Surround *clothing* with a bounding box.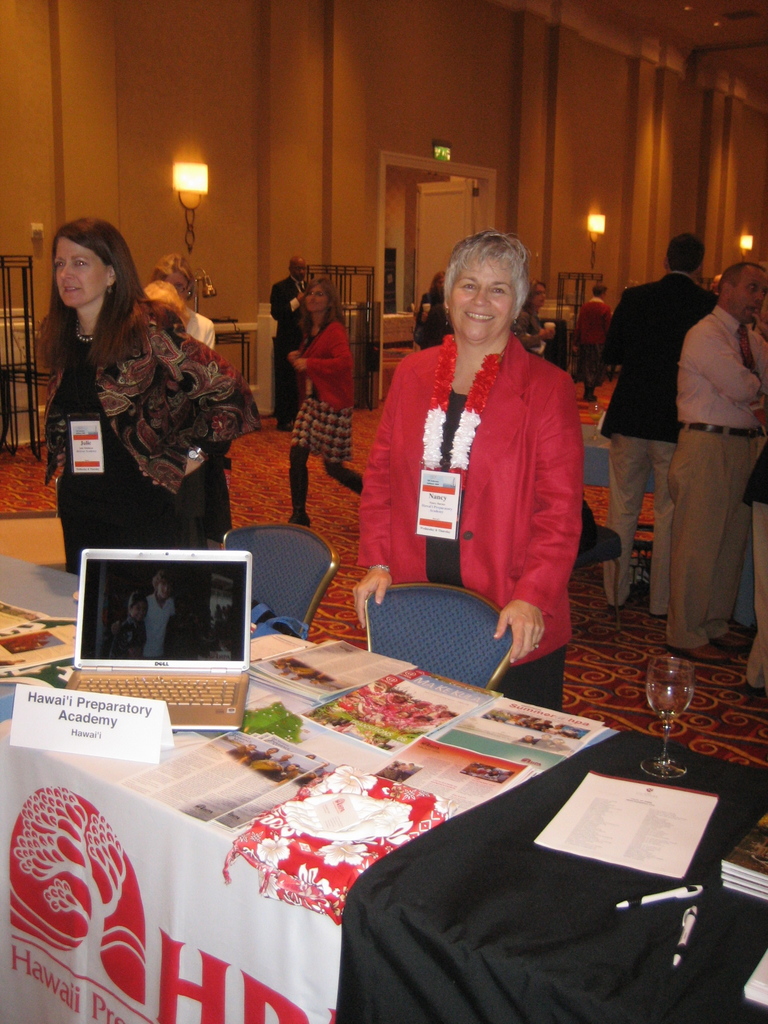
(x1=269, y1=271, x2=310, y2=420).
